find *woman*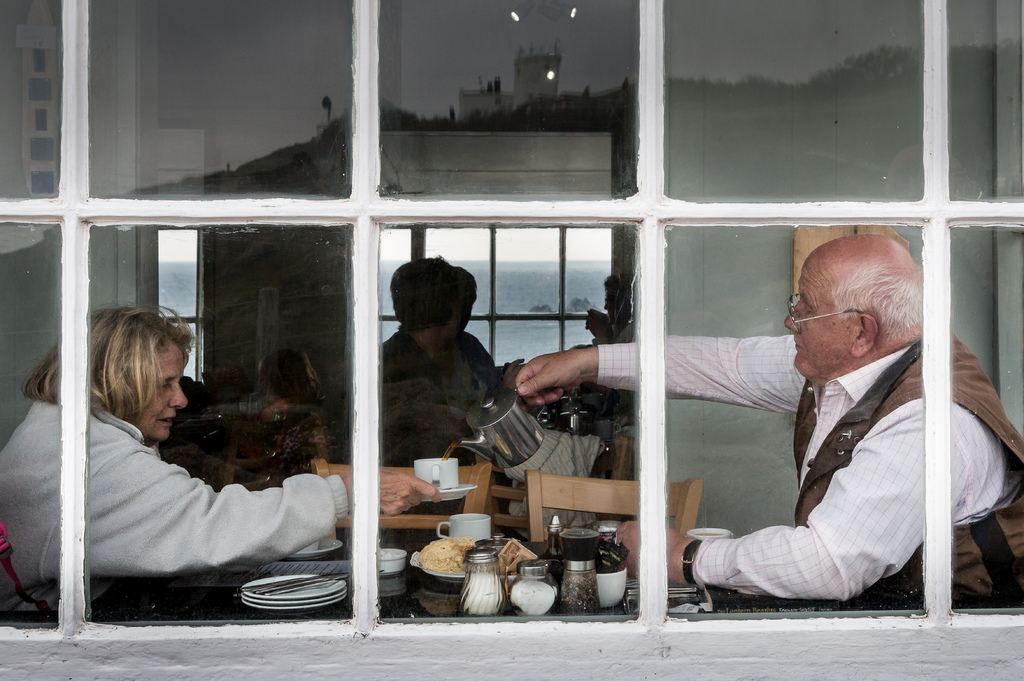
<region>26, 311, 360, 625</region>
